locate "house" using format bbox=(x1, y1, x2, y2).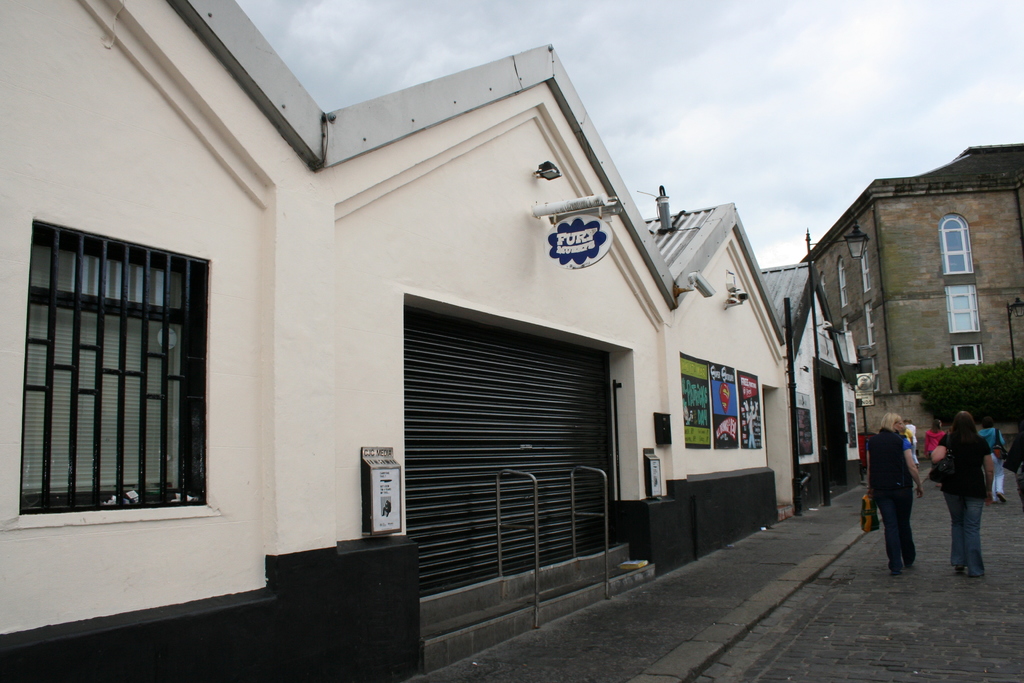
bbox=(772, 142, 1019, 443).
